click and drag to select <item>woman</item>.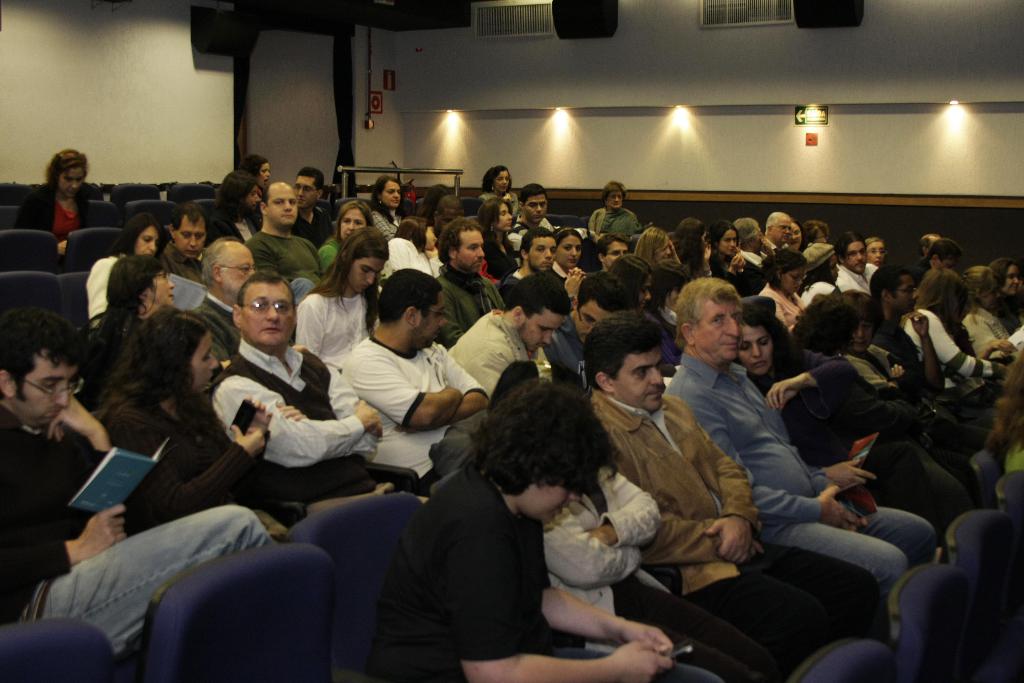
Selection: (231,151,271,201).
